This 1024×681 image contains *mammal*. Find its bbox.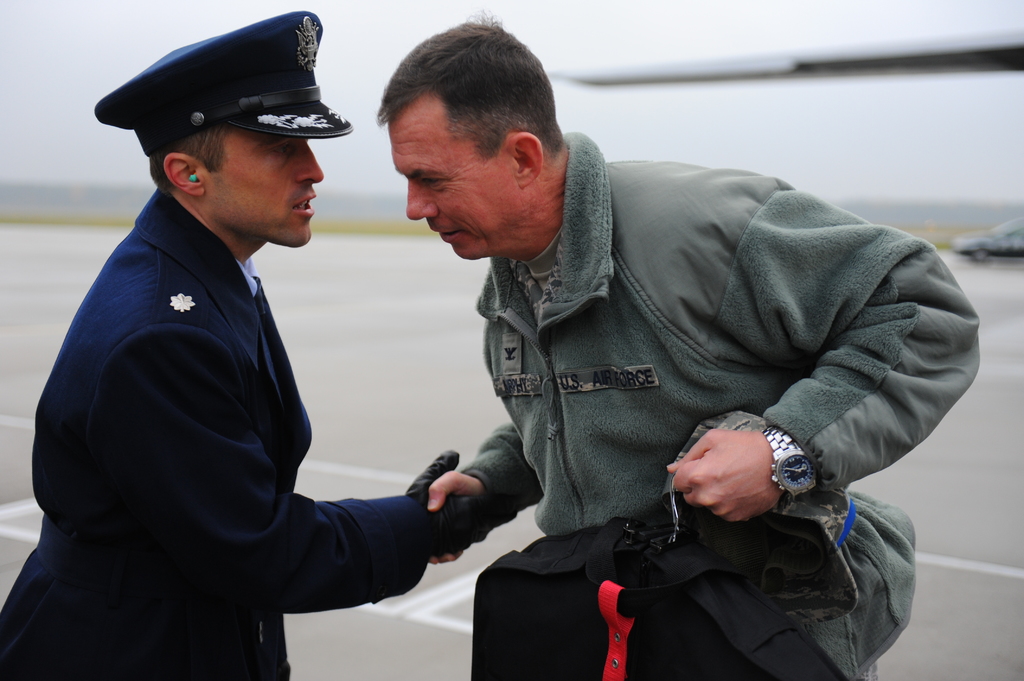
BBox(371, 4, 981, 680).
